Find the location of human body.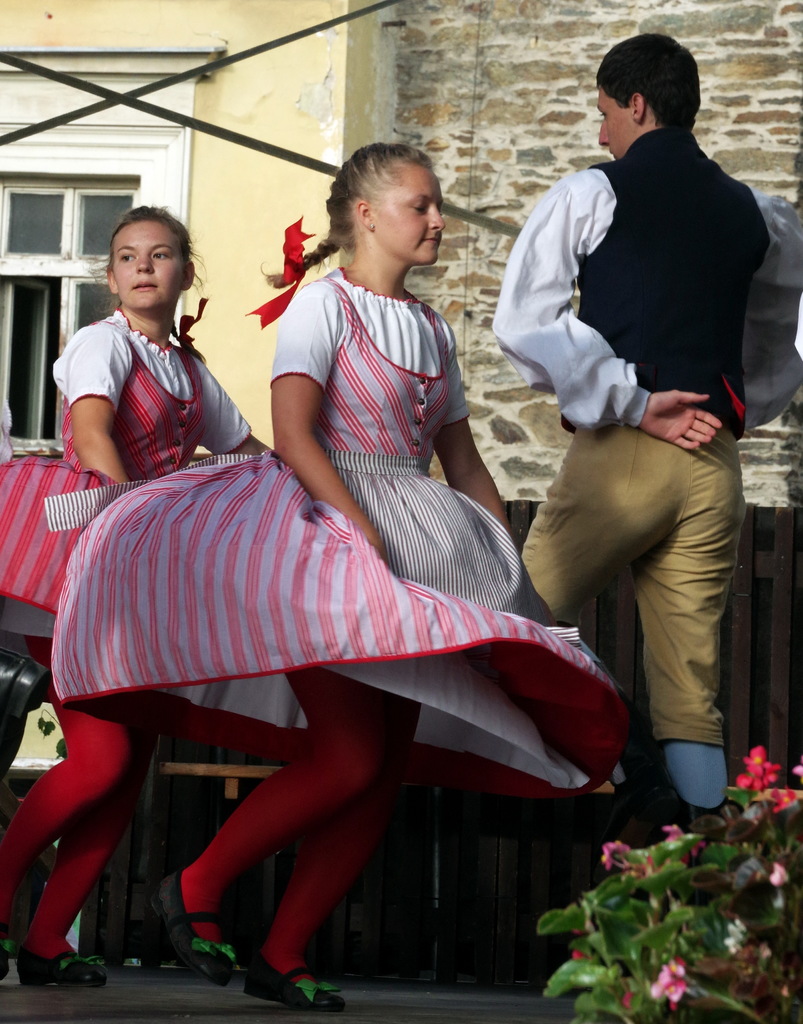
Location: (left=498, top=31, right=781, bottom=803).
